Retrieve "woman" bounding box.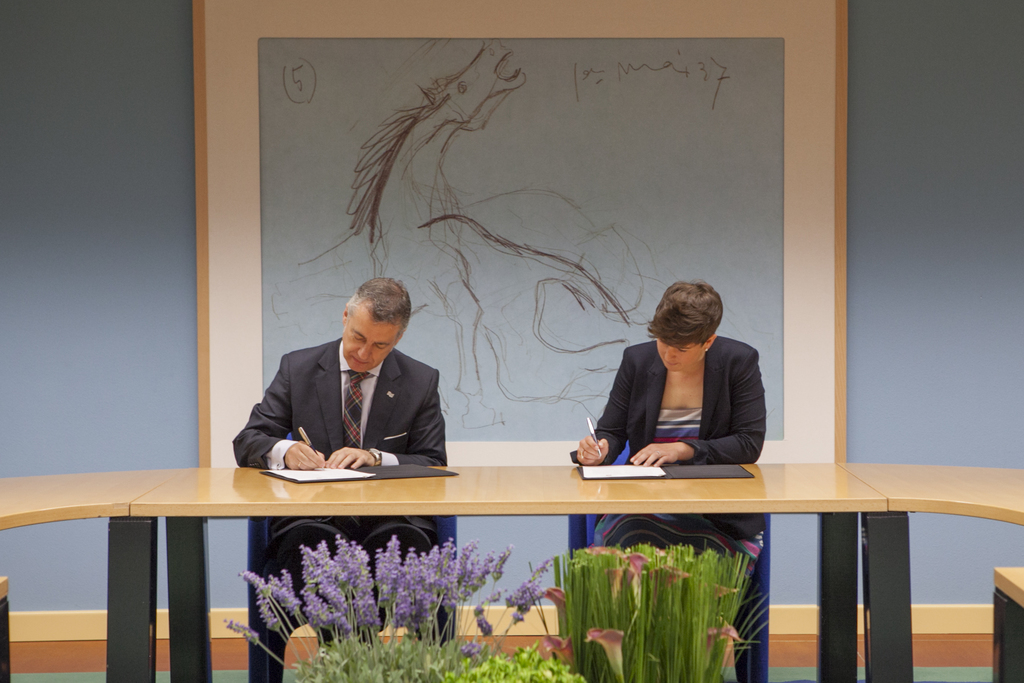
Bounding box: BBox(588, 275, 767, 498).
